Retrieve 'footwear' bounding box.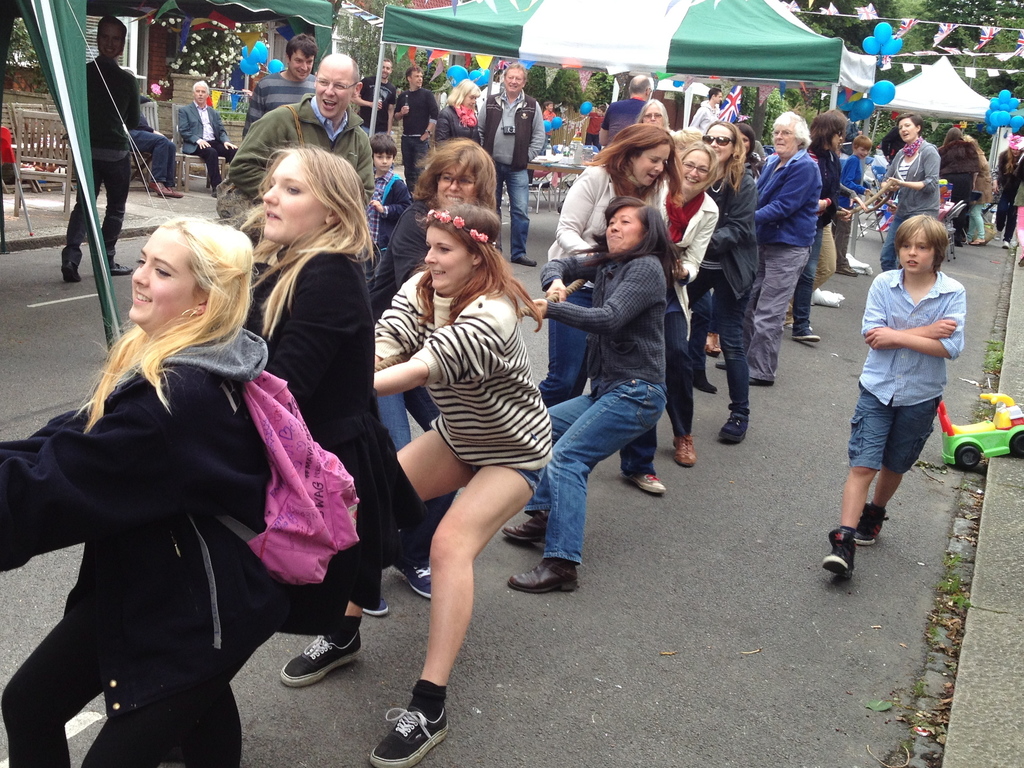
Bounding box: bbox=[64, 262, 83, 282].
